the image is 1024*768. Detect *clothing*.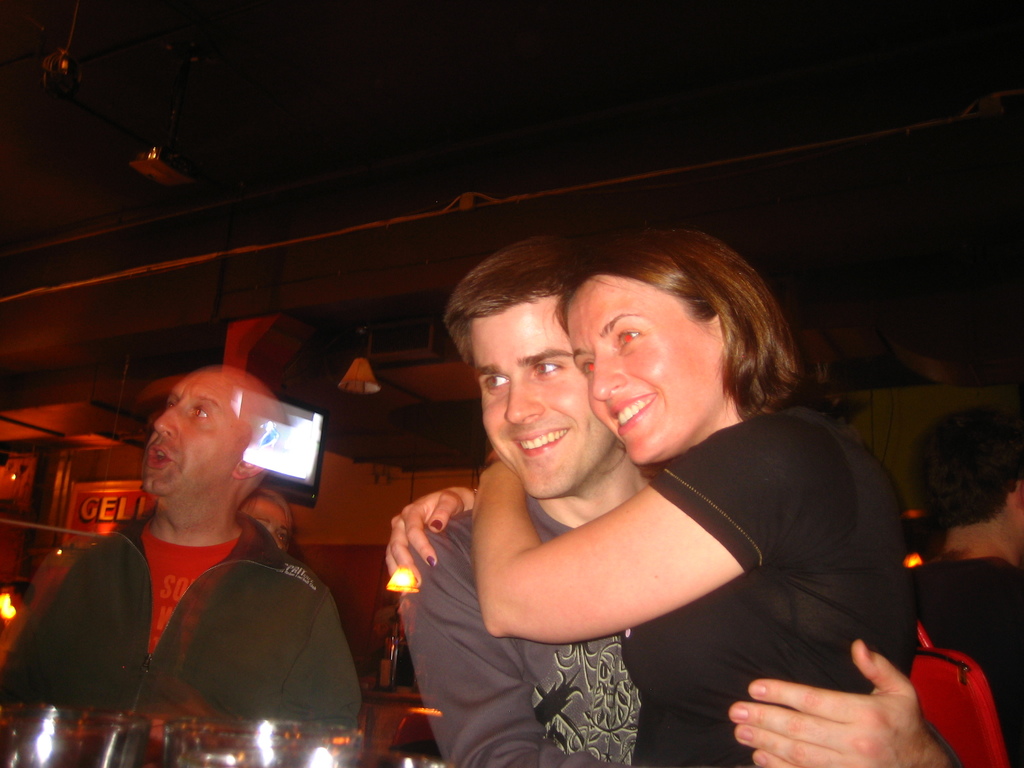
Detection: 609:392:934:767.
